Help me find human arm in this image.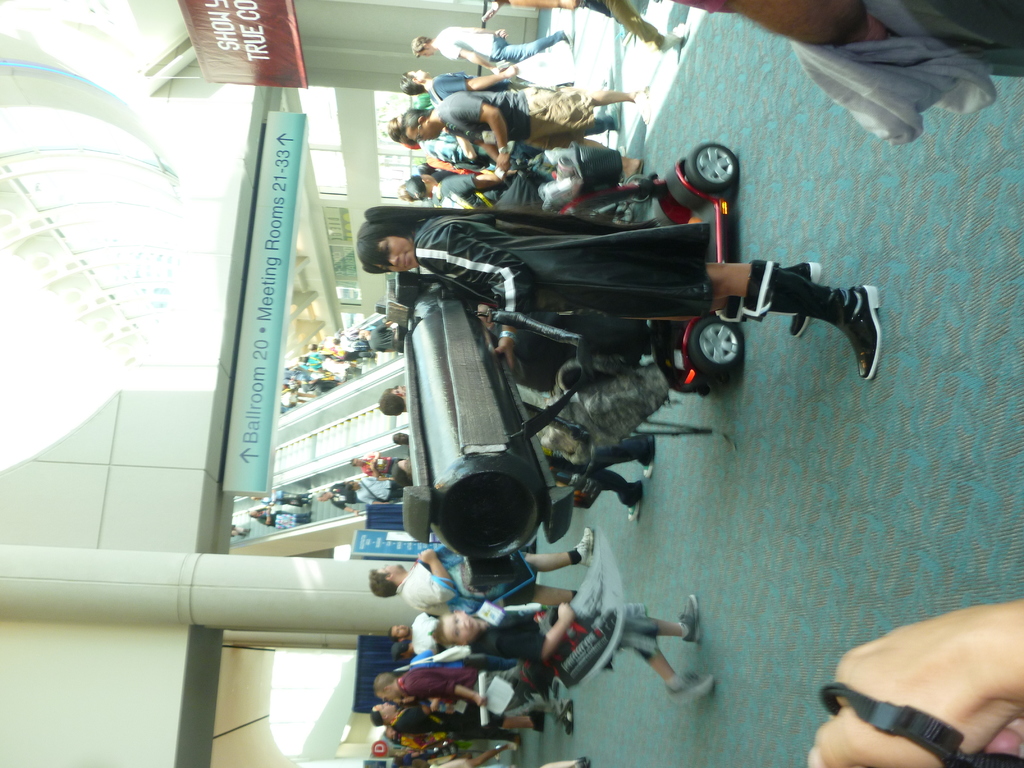
Found it: x1=364 y1=477 x2=394 y2=482.
